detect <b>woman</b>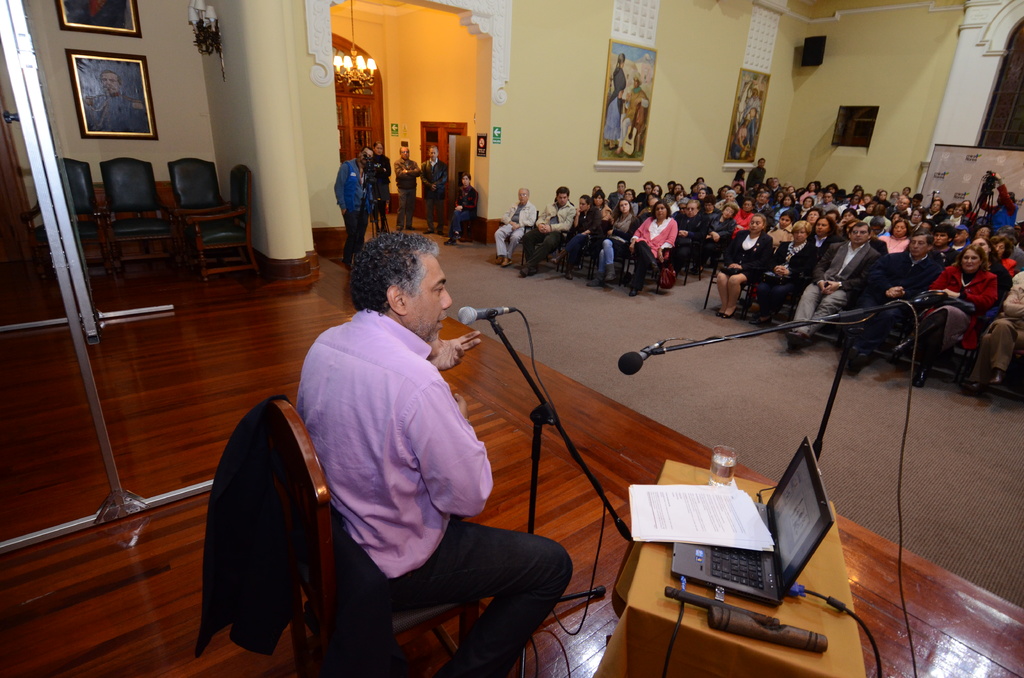
select_region(447, 167, 483, 236)
